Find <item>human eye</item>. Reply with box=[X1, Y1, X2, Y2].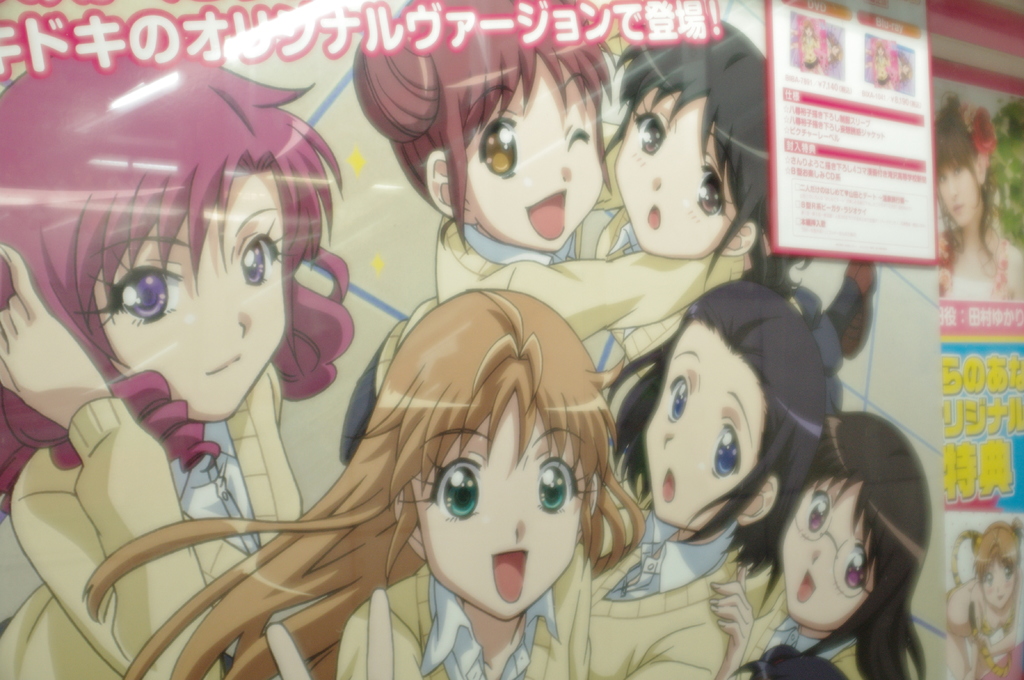
box=[694, 156, 724, 217].
